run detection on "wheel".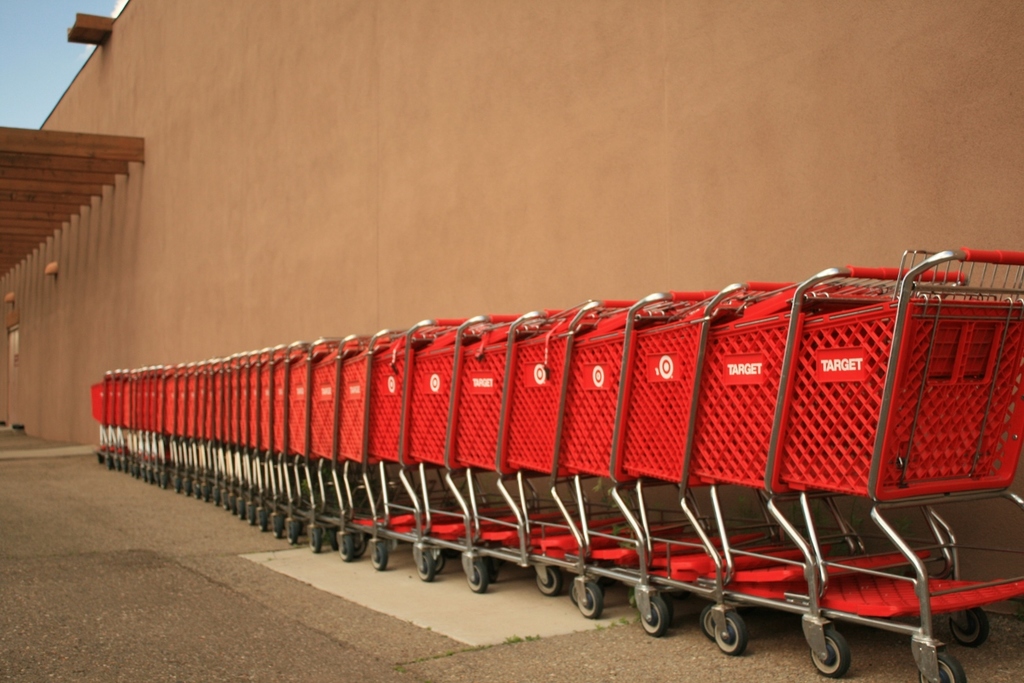
Result: (534,565,562,594).
